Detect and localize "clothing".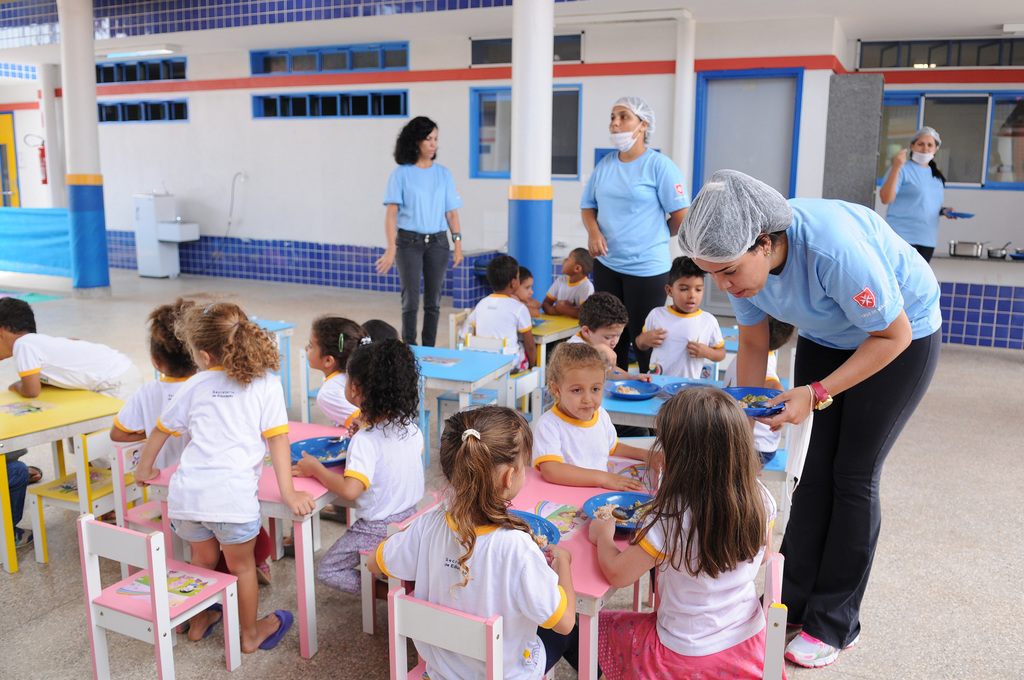
Localized at pyautogui.locateOnScreen(729, 197, 946, 650).
